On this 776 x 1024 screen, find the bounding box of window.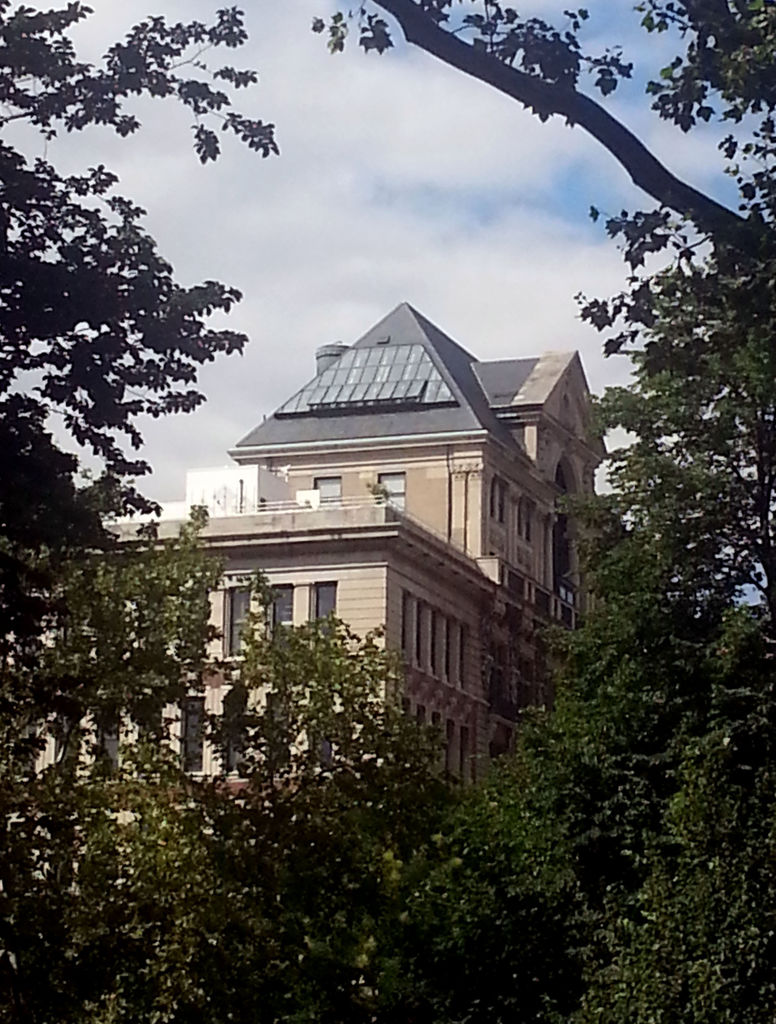
Bounding box: bbox=(312, 585, 337, 637).
